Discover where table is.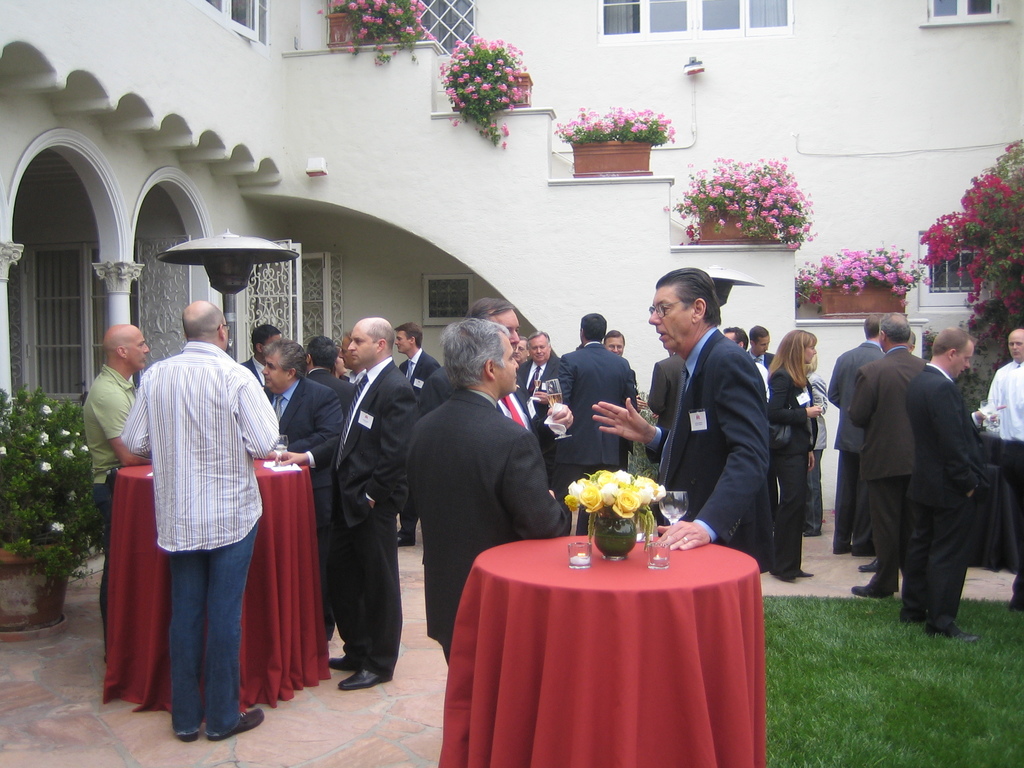
Discovered at x1=90, y1=414, x2=383, y2=700.
